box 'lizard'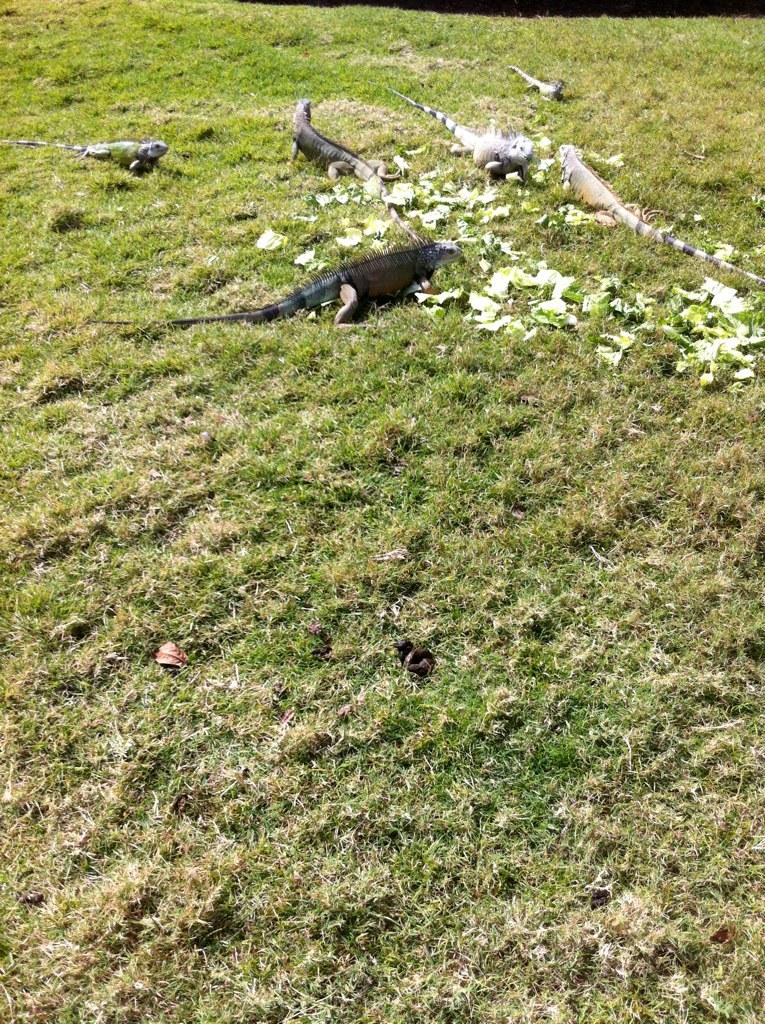
bbox(235, 220, 472, 331)
